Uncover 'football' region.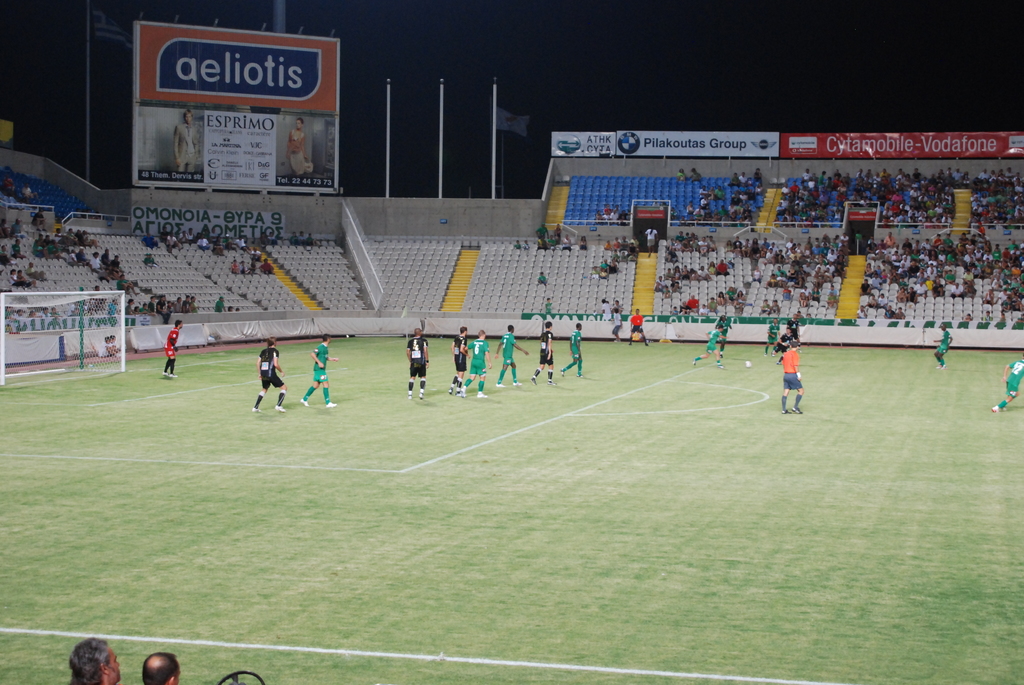
Uncovered: crop(744, 358, 751, 366).
